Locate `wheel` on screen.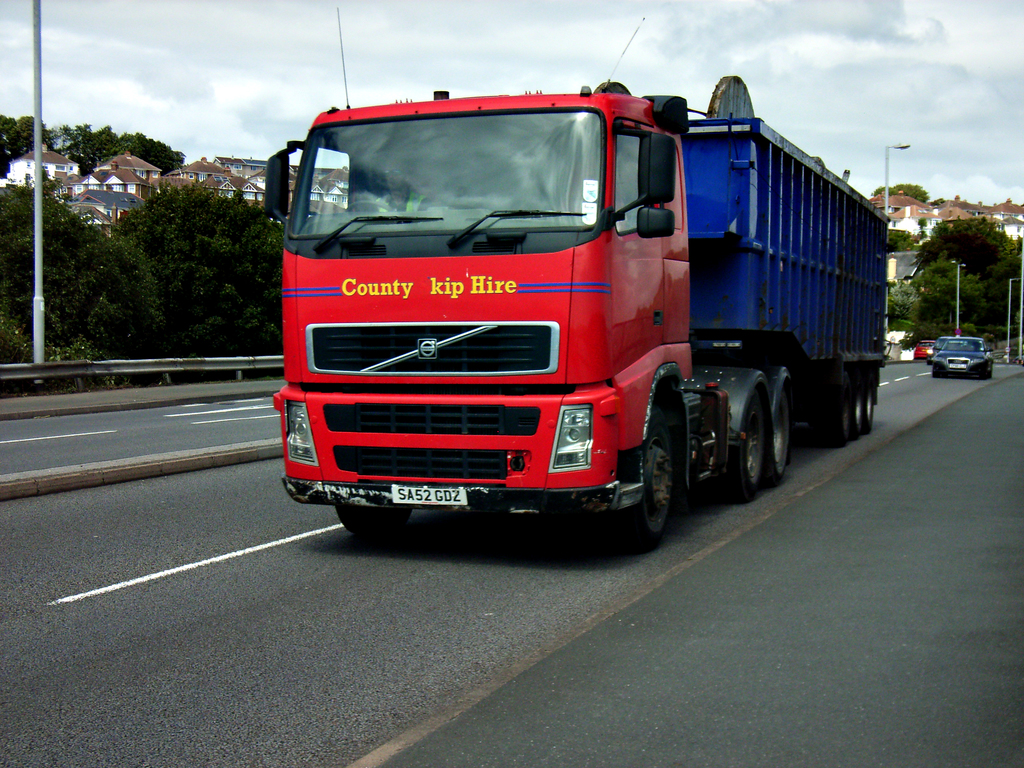
On screen at [x1=863, y1=388, x2=872, y2=435].
